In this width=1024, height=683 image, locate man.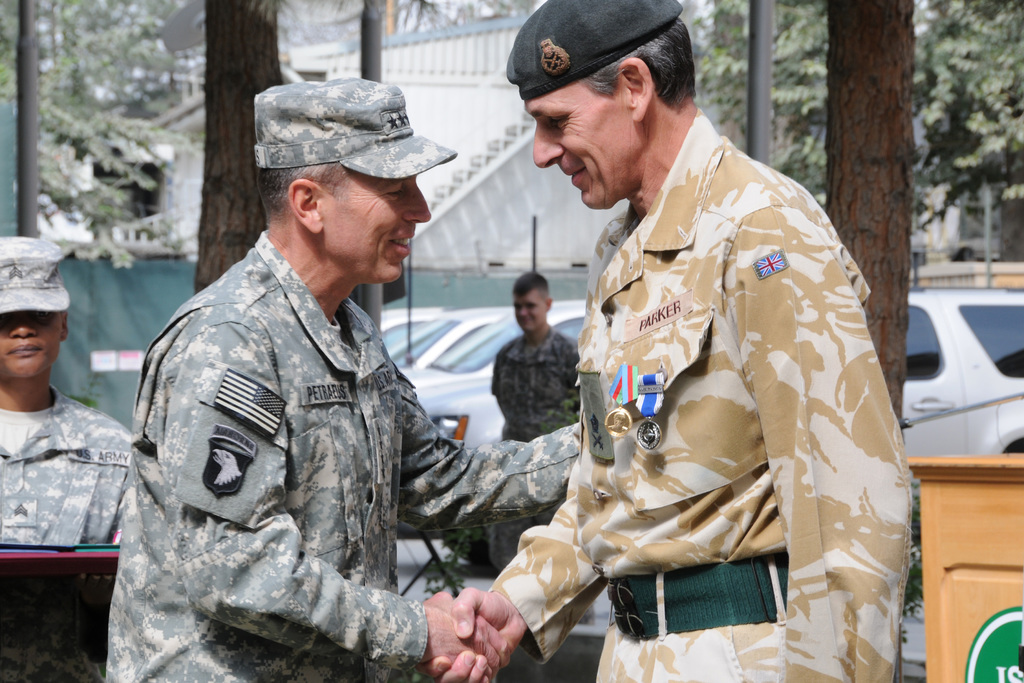
Bounding box: 0:236:138:682.
